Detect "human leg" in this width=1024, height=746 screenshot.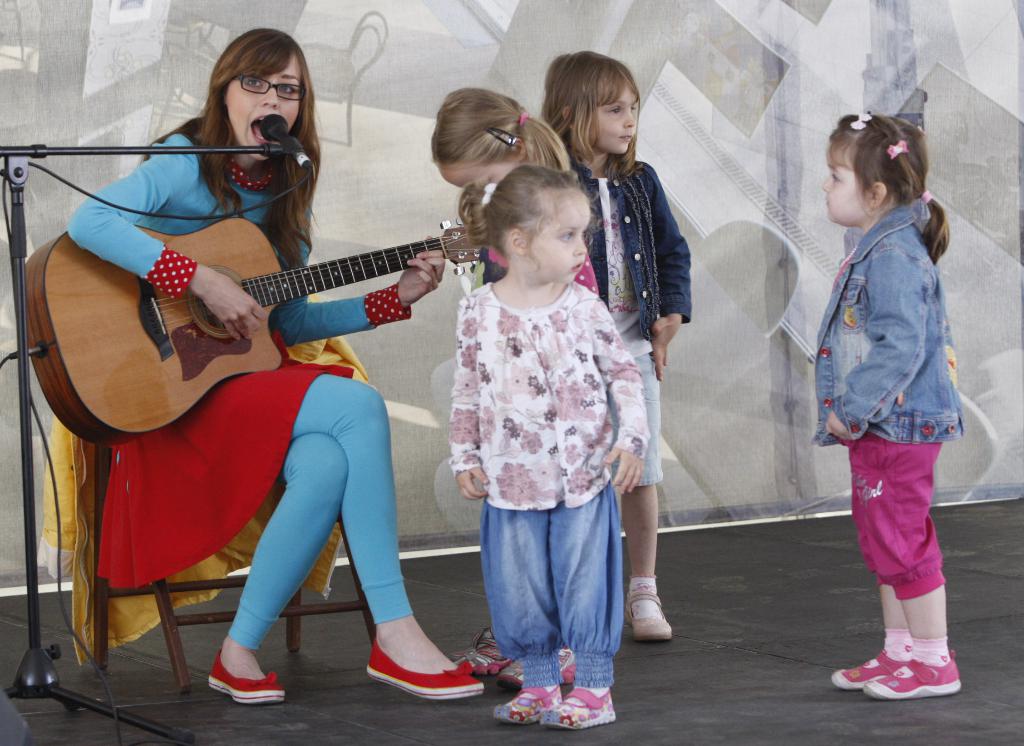
Detection: Rect(540, 460, 621, 734).
